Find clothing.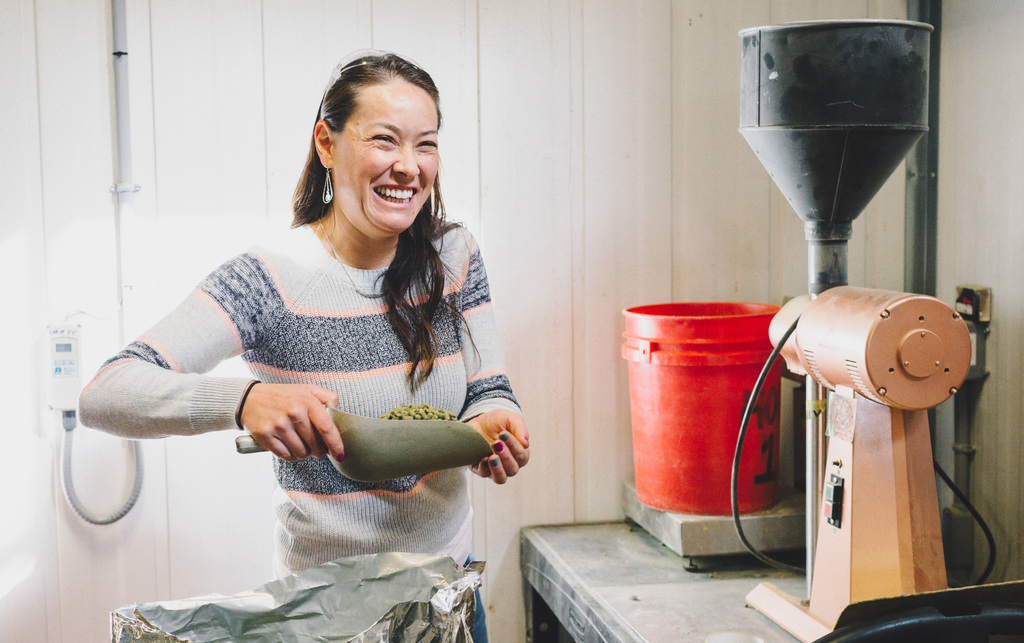
bbox=(80, 167, 511, 603).
